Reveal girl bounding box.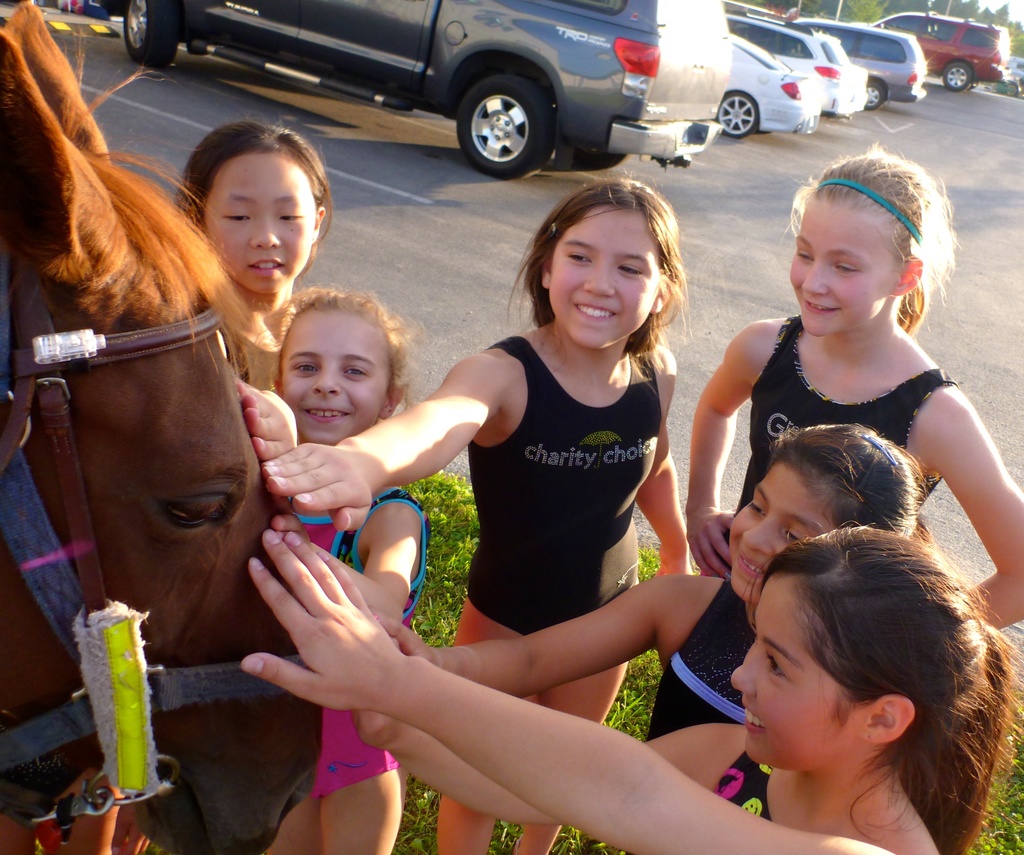
Revealed: [x1=265, y1=177, x2=687, y2=854].
